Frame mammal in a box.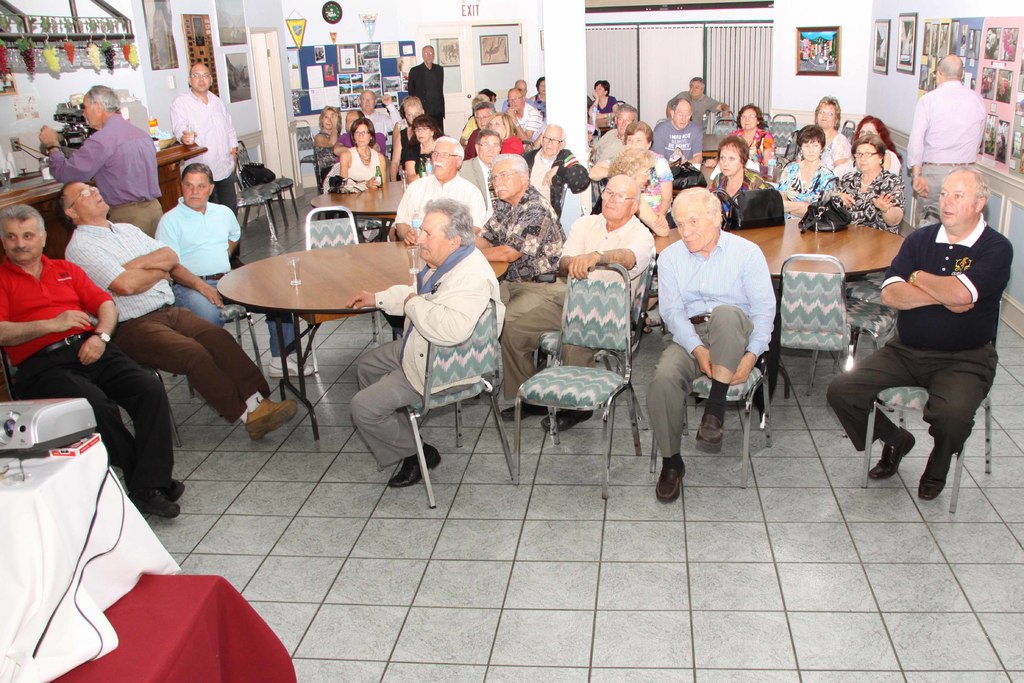
385 93 431 182.
